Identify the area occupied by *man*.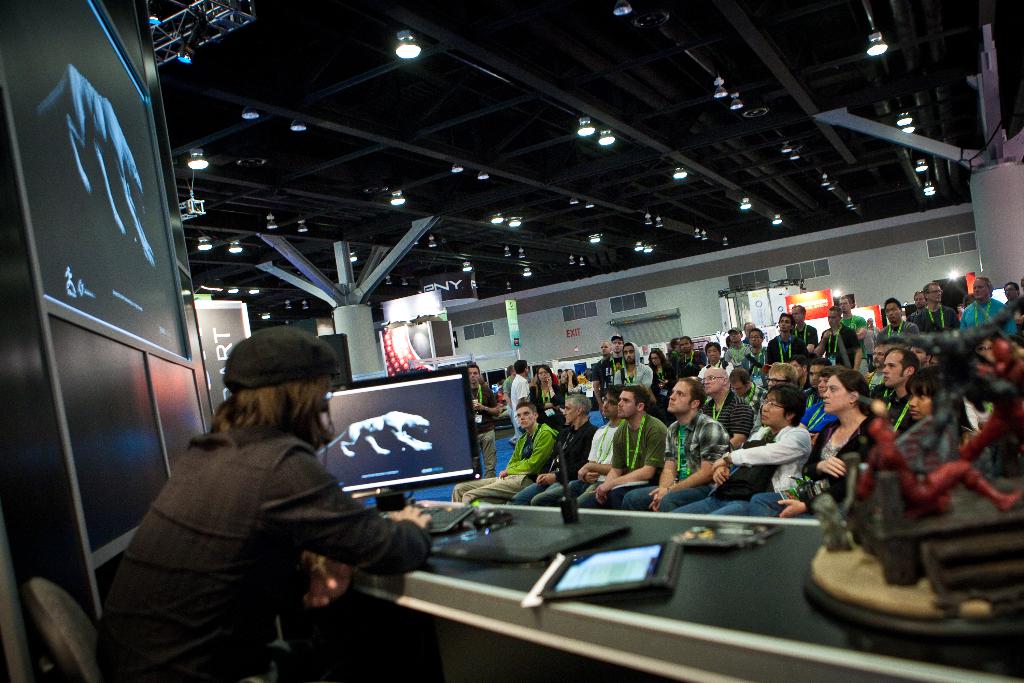
Area: <bbox>699, 364, 755, 449</bbox>.
